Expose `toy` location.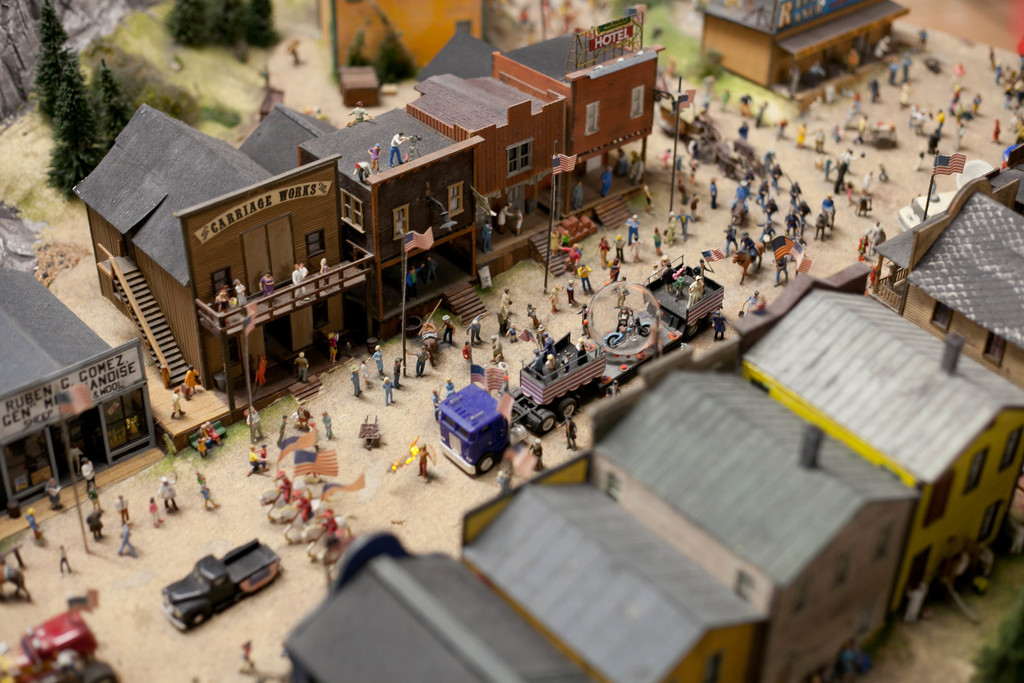
Exposed at <bbox>597, 240, 612, 266</bbox>.
